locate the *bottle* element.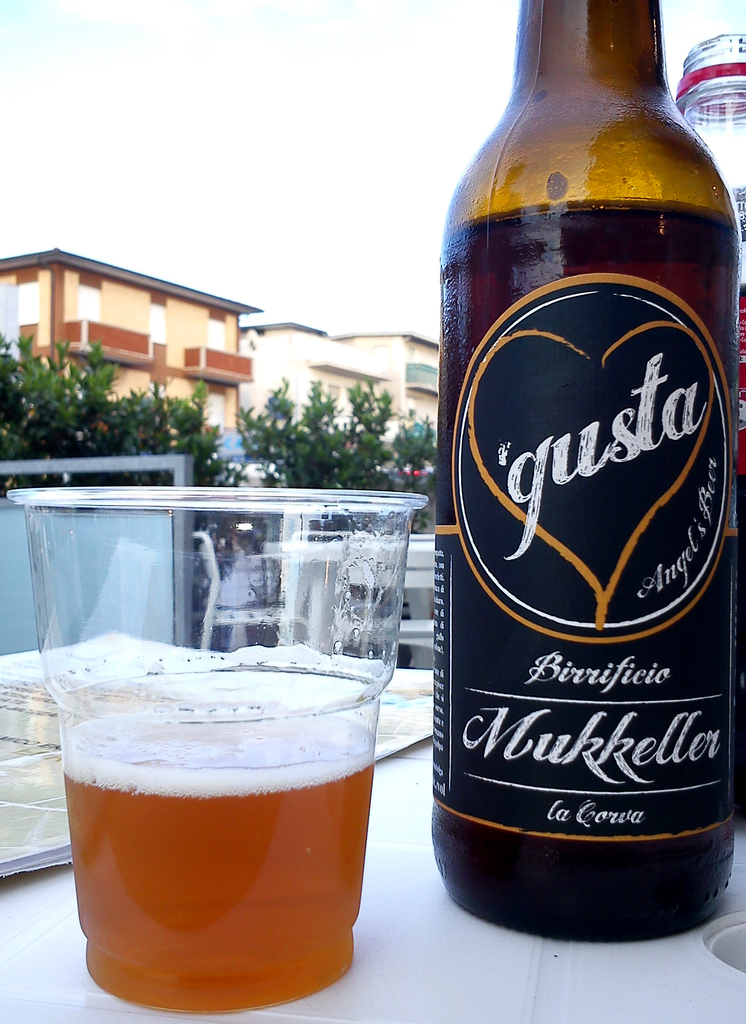
Element bbox: bbox=[680, 29, 745, 816].
